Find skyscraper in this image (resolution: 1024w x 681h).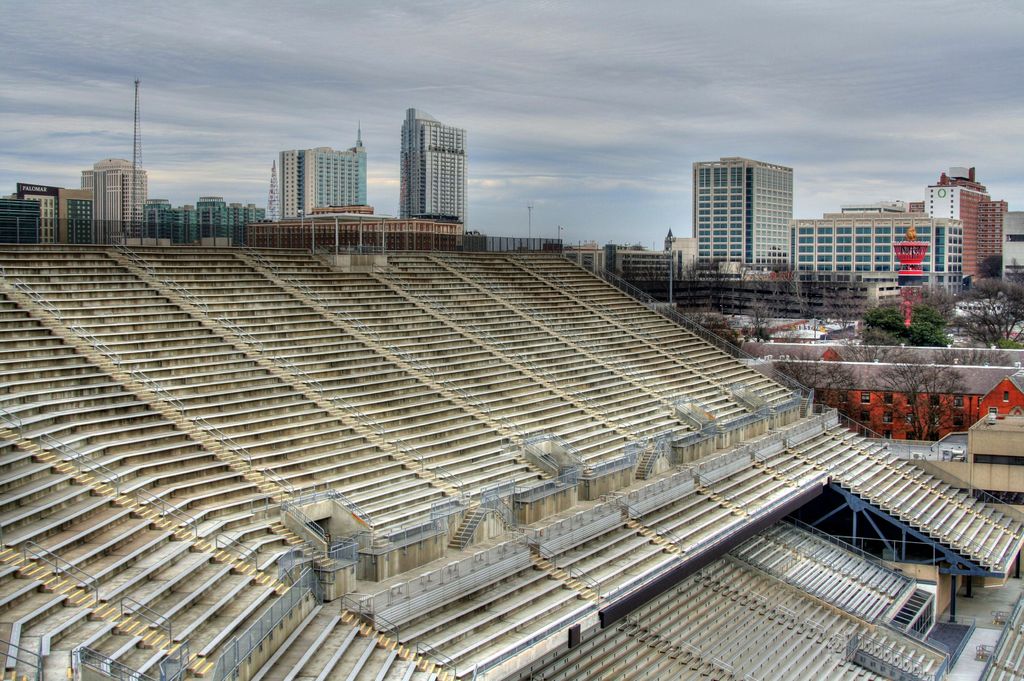
box=[398, 106, 469, 223].
